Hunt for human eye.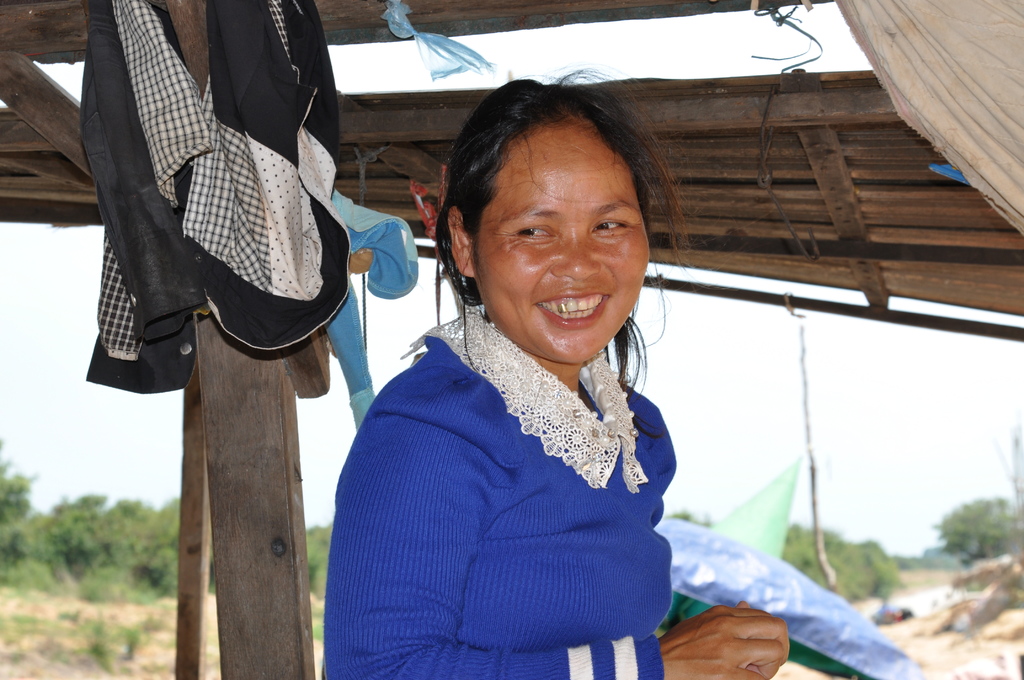
Hunted down at (x1=591, y1=215, x2=624, y2=241).
